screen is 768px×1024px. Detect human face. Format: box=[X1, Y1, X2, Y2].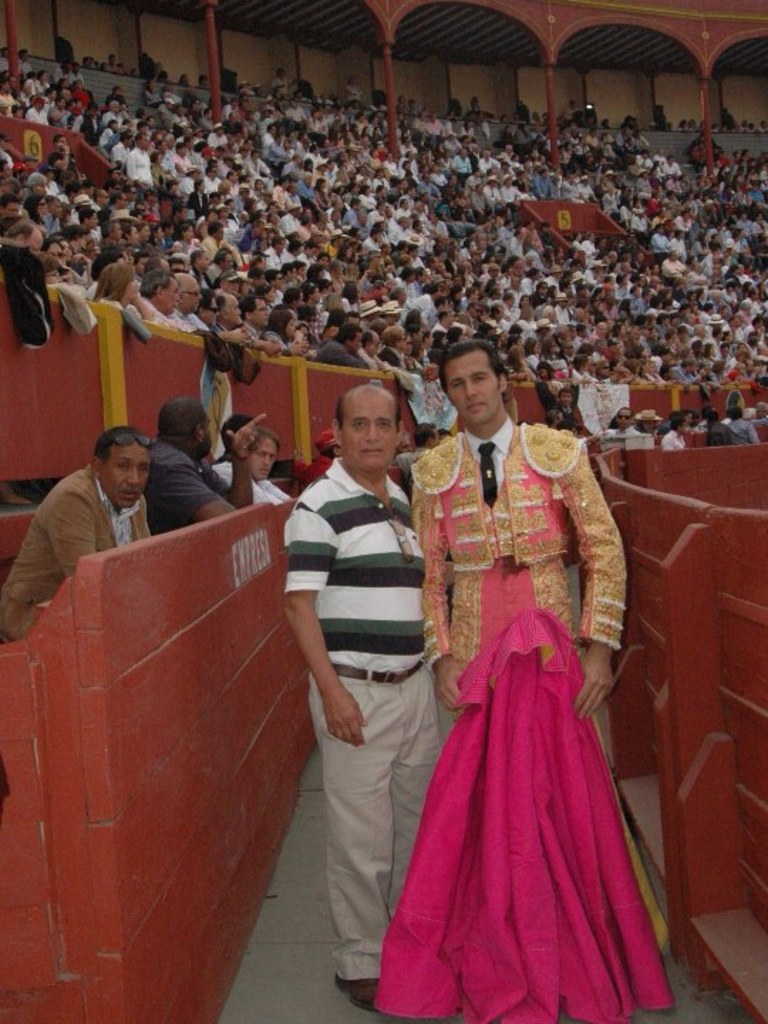
box=[250, 439, 276, 479].
